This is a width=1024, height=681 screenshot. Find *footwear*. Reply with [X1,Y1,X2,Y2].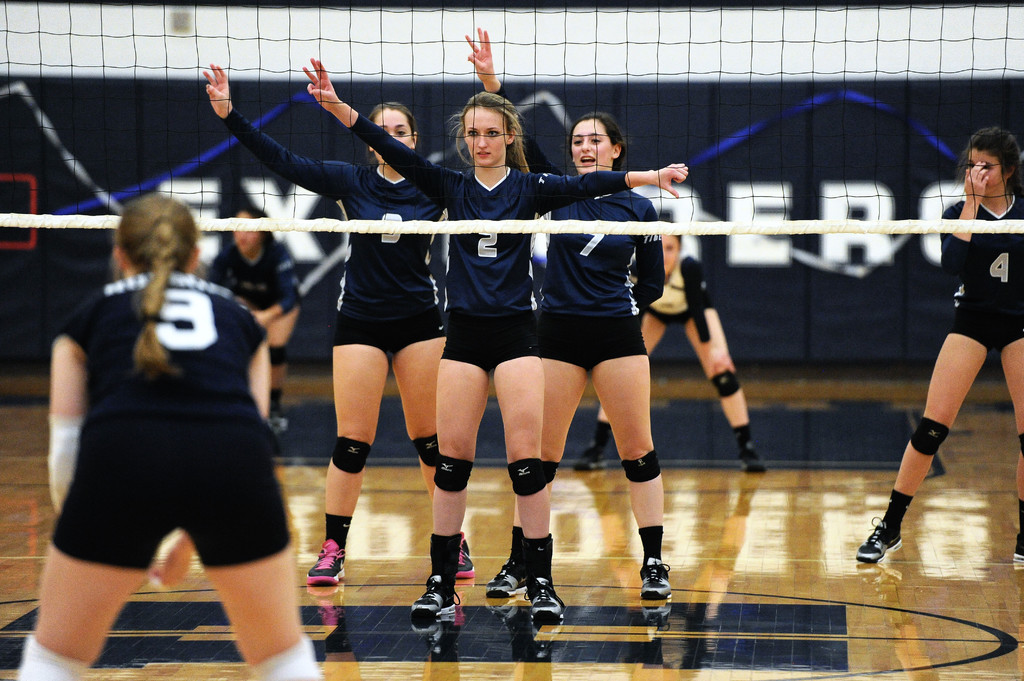
[487,568,528,600].
